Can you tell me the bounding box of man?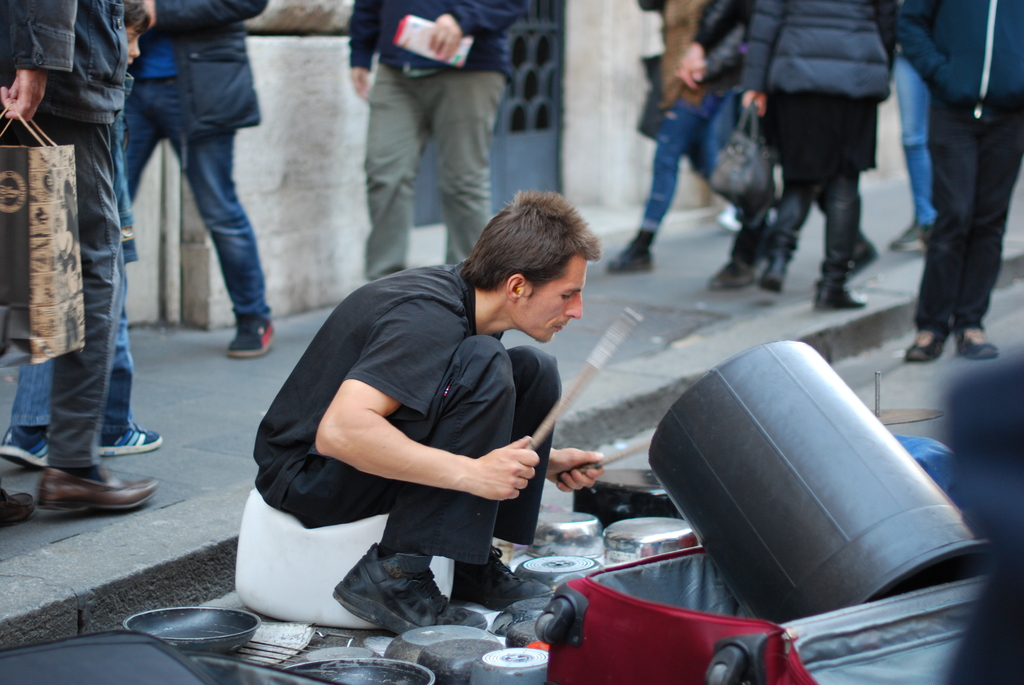
[0,0,173,501].
